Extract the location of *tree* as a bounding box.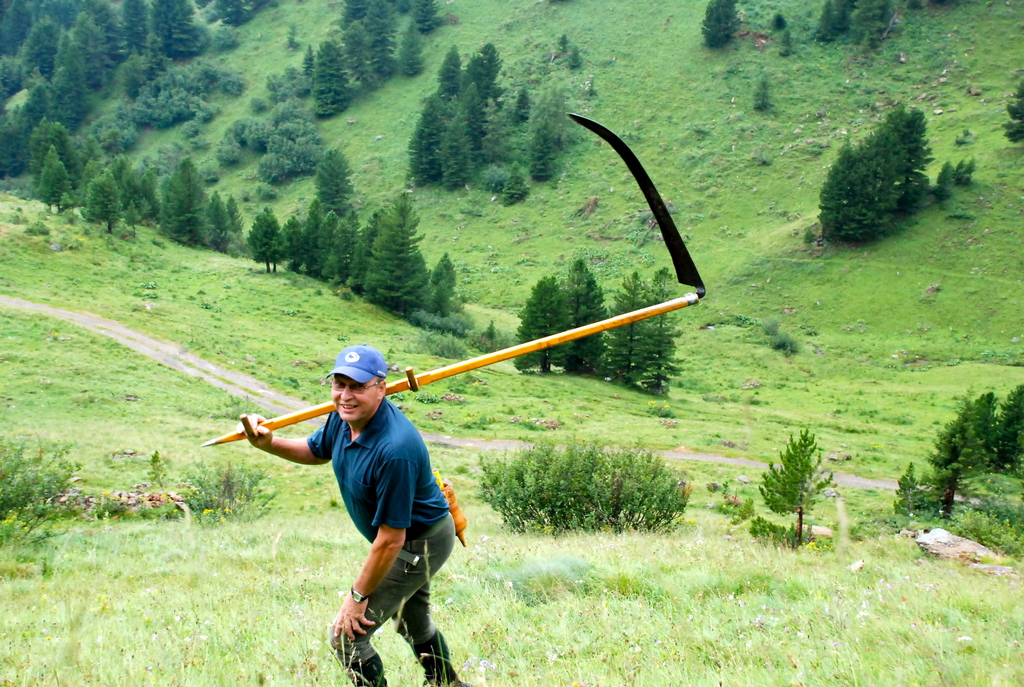
(left=1004, top=70, right=1023, bottom=140).
